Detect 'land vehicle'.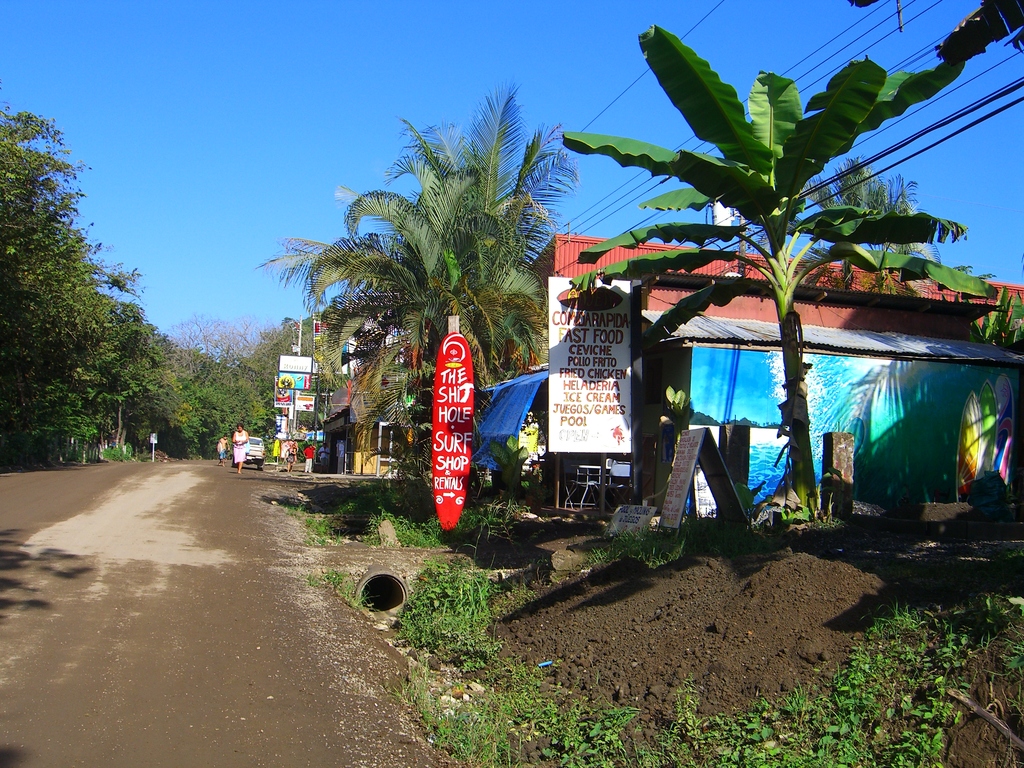
Detected at detection(243, 434, 264, 470).
